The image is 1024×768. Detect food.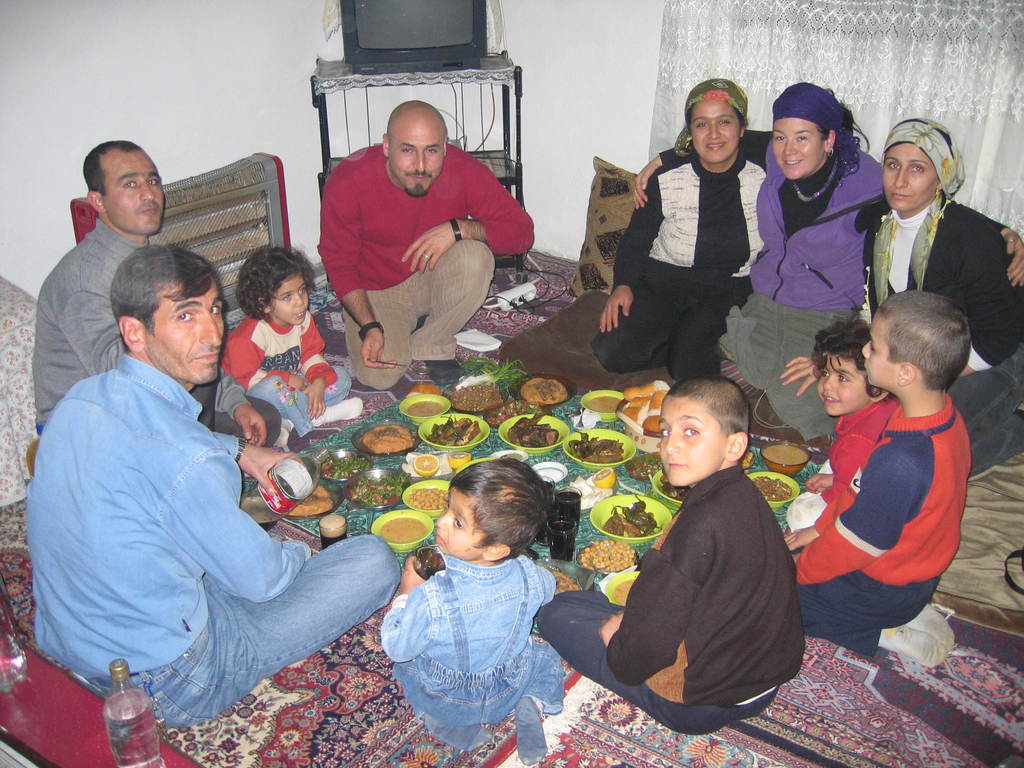
Detection: BBox(566, 427, 622, 464).
